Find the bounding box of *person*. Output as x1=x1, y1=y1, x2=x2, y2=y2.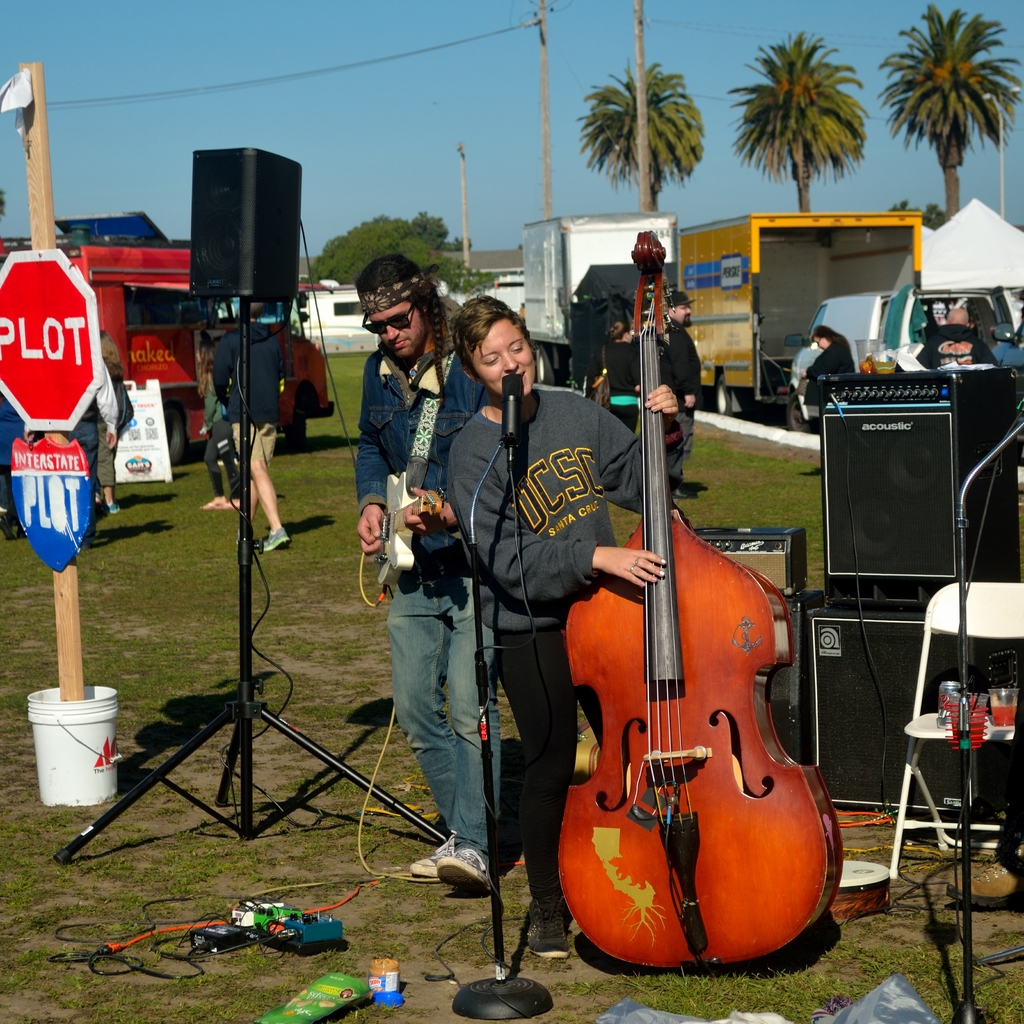
x1=920, y1=305, x2=1002, y2=367.
